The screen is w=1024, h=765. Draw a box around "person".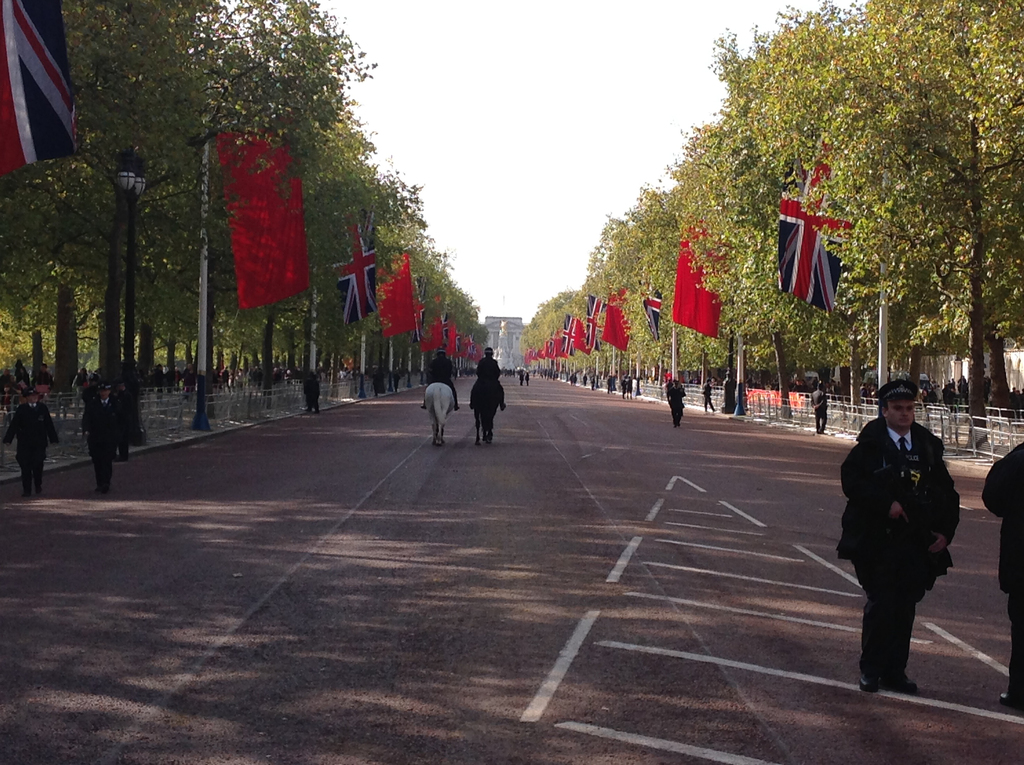
{"x1": 470, "y1": 348, "x2": 503, "y2": 408}.
